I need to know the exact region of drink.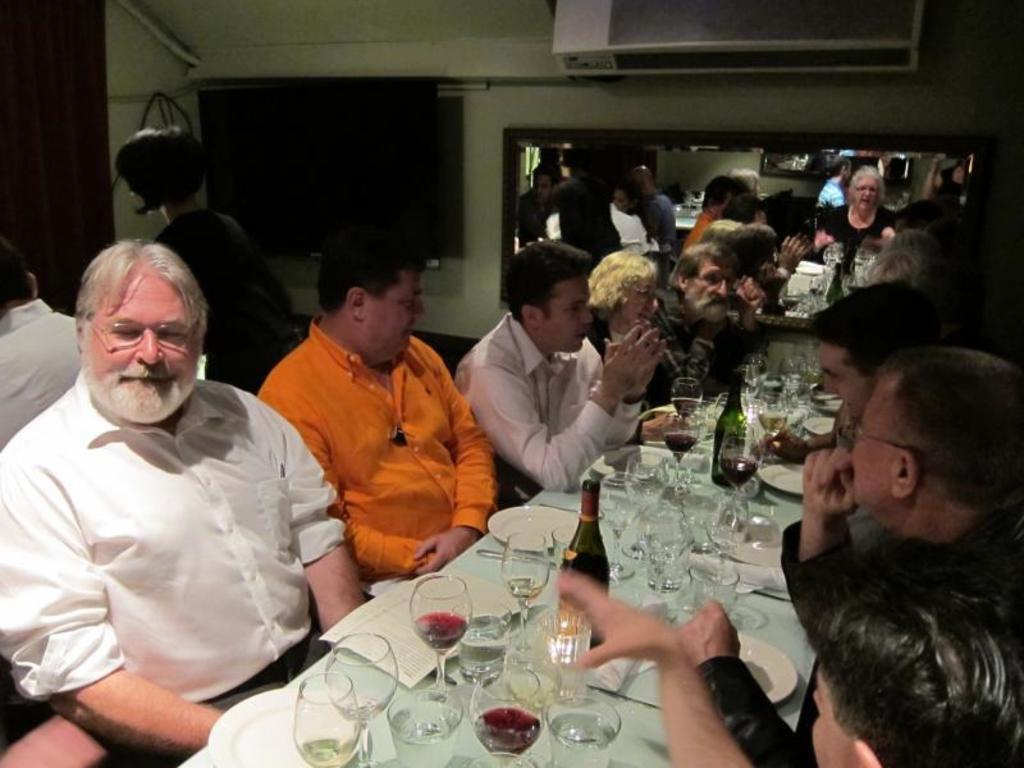
Region: left=507, top=576, right=547, bottom=602.
